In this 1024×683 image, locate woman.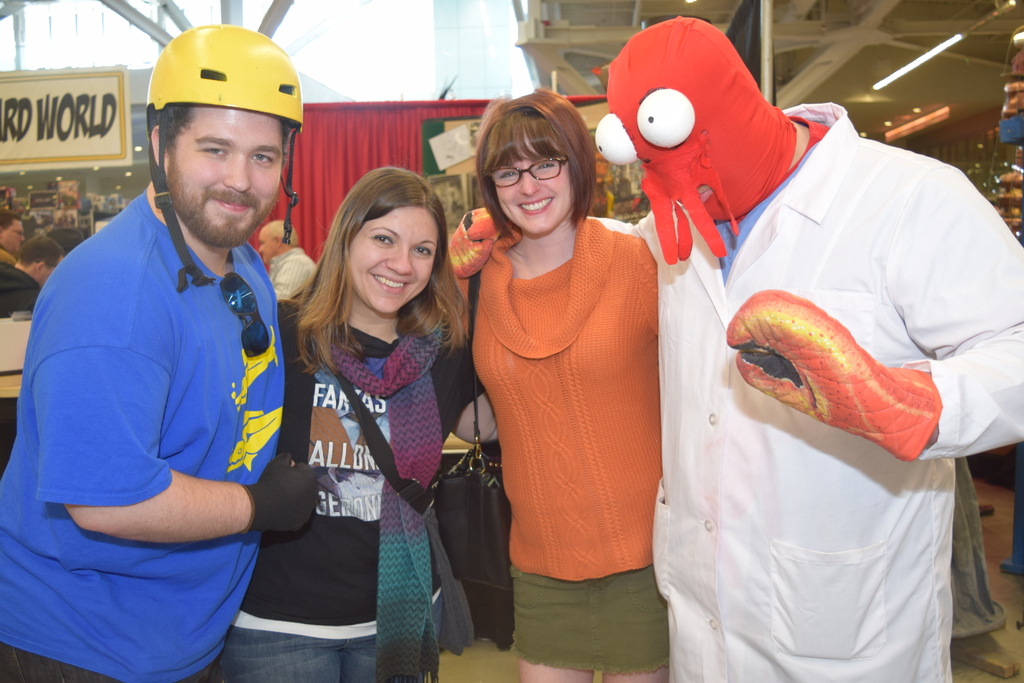
Bounding box: 268, 148, 477, 682.
